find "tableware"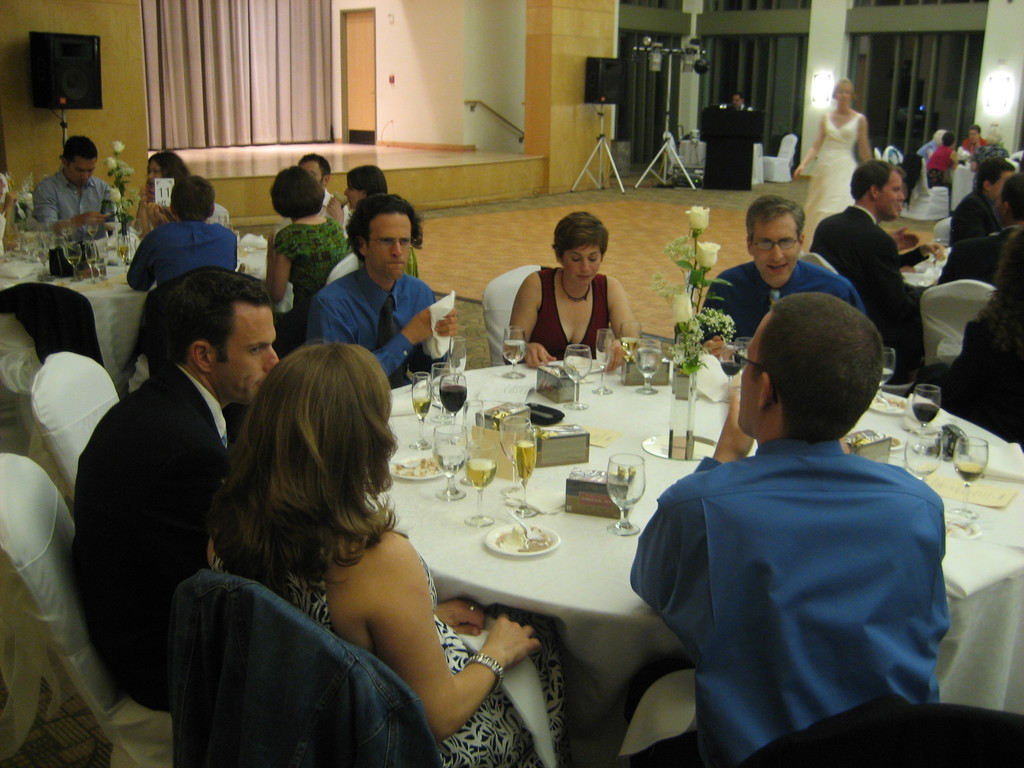
(61, 242, 82, 282)
